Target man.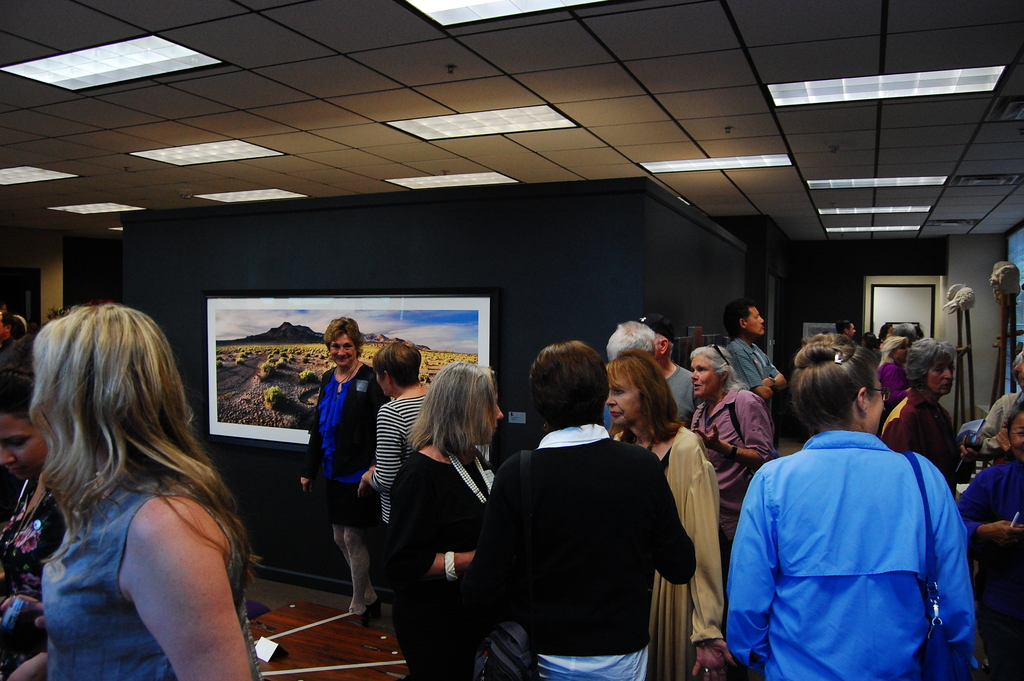
Target region: pyautogui.locateOnScreen(723, 300, 787, 400).
